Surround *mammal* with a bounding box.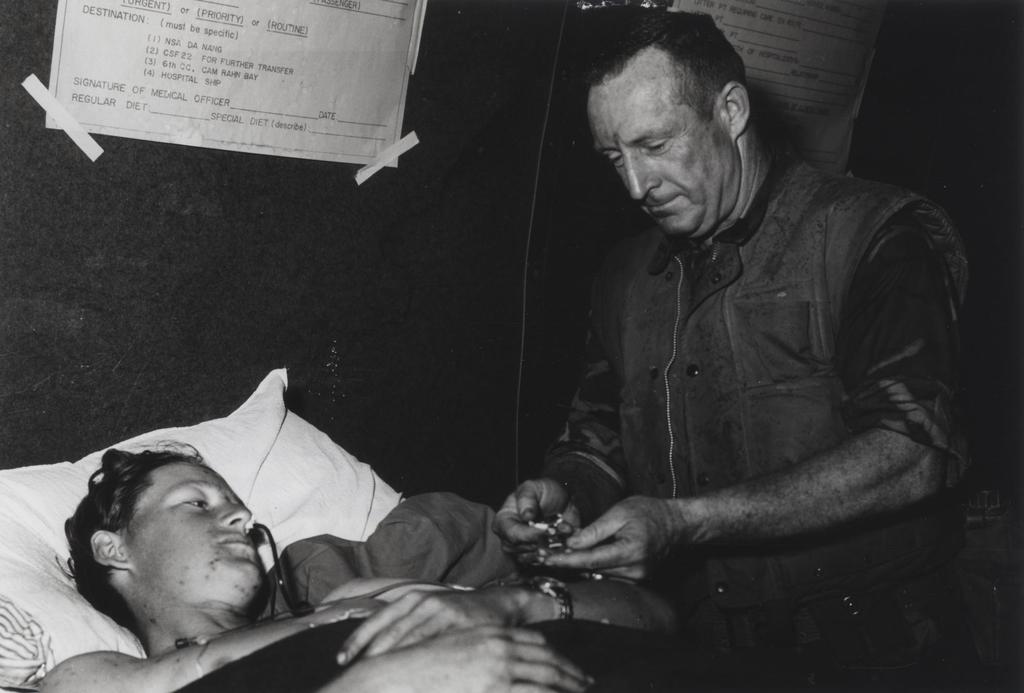
{"left": 477, "top": 50, "right": 989, "bottom": 680}.
